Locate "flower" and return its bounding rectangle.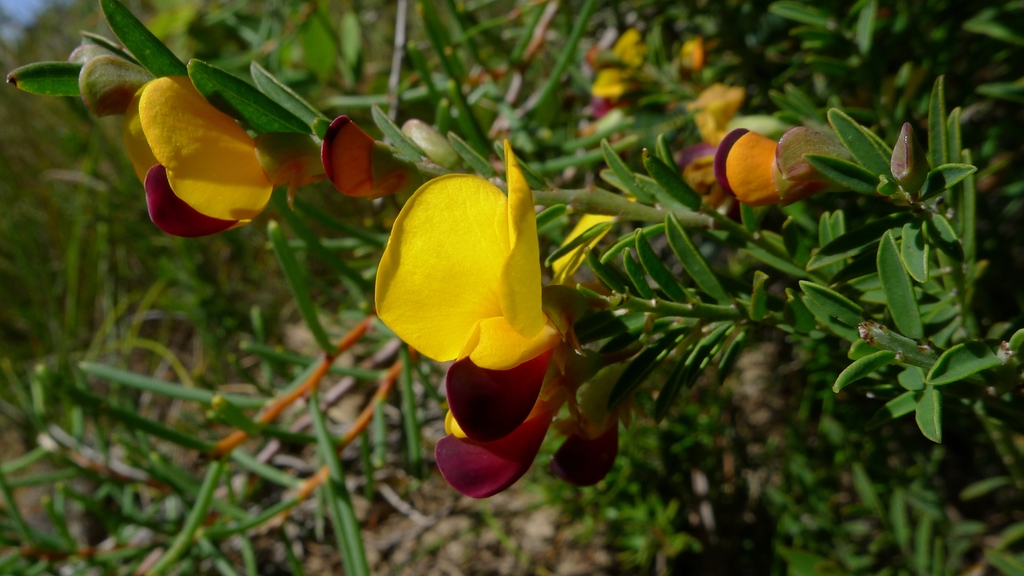
BBox(363, 138, 580, 440).
